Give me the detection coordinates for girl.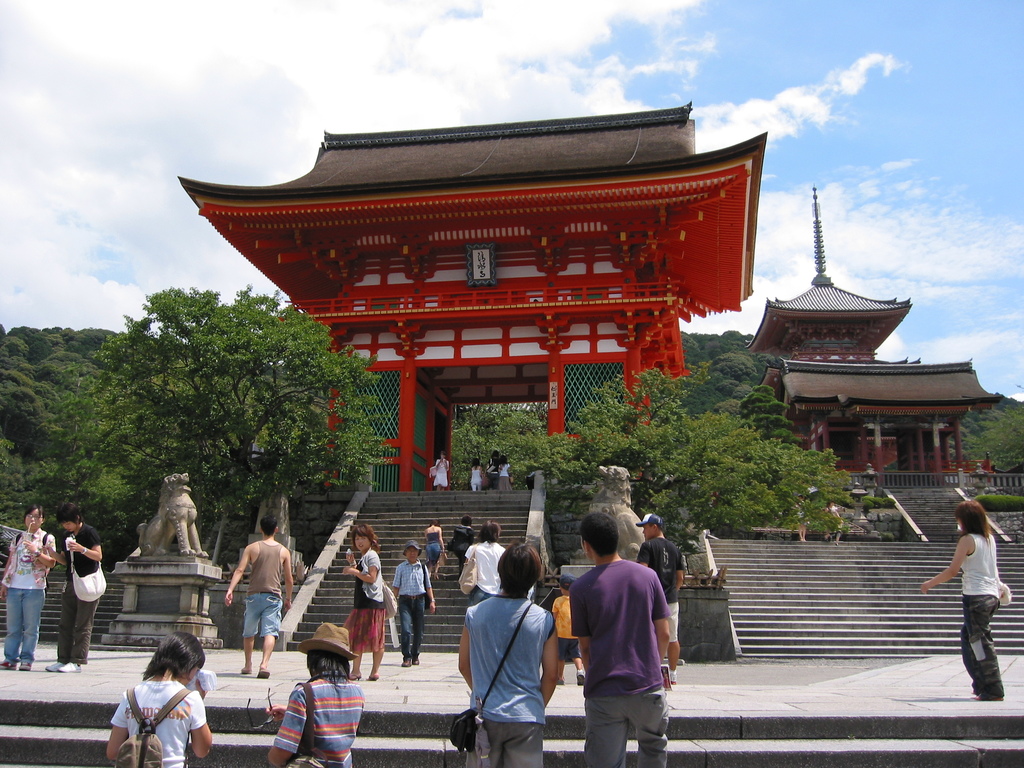
<bbox>0, 502, 56, 668</bbox>.
